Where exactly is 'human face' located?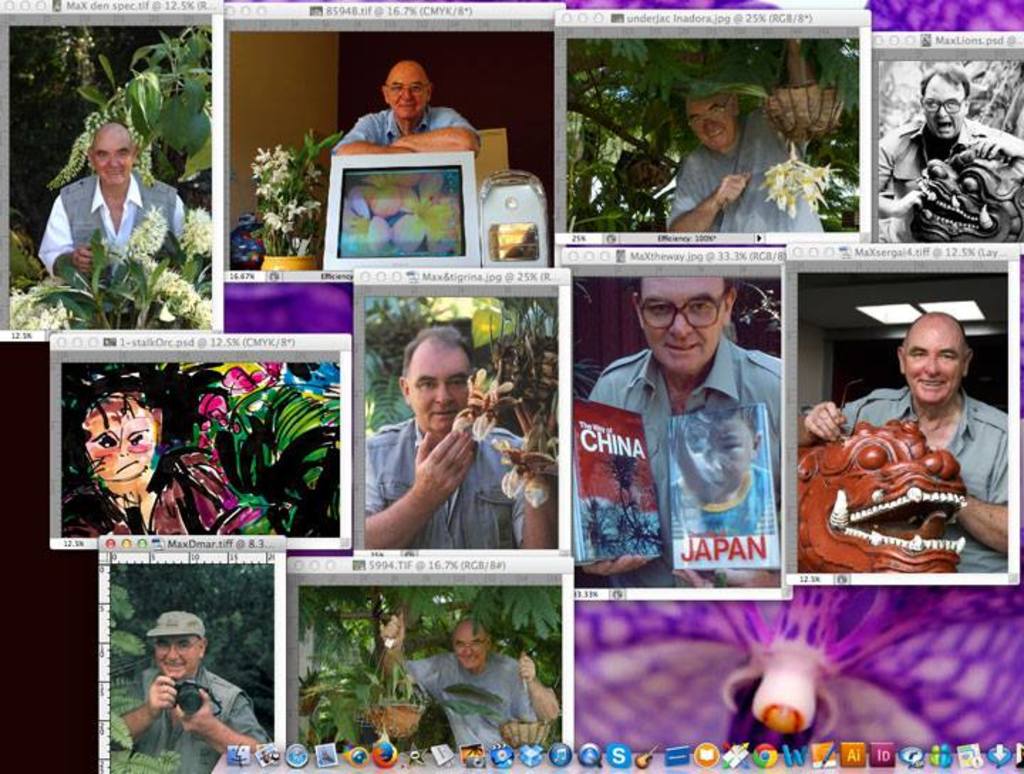
Its bounding box is l=451, t=630, r=484, b=669.
